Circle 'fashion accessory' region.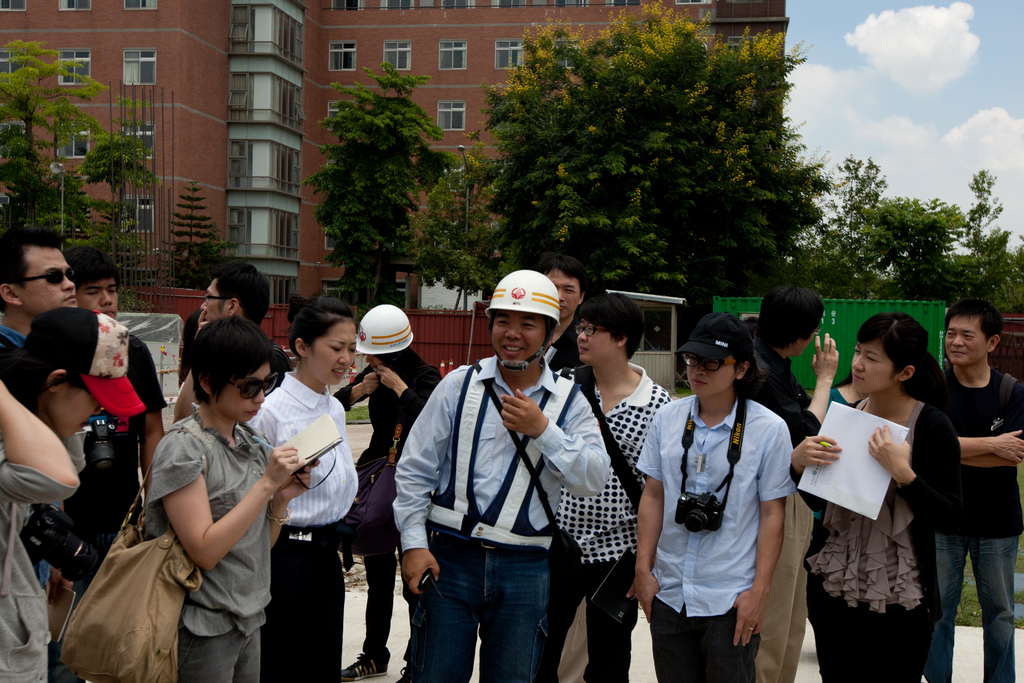
Region: {"x1": 58, "y1": 461, "x2": 201, "y2": 682}.
